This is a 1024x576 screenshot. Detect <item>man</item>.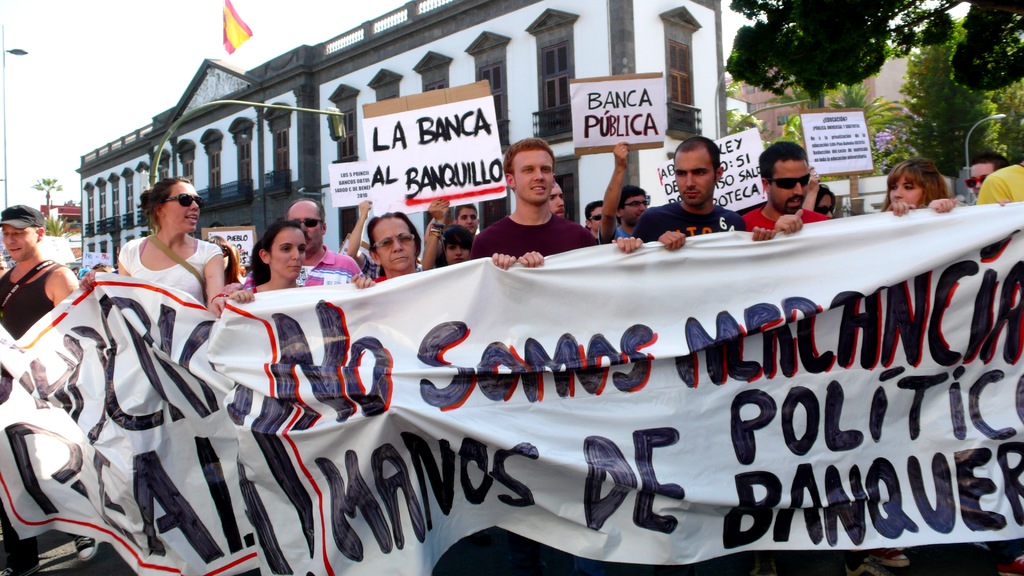
bbox=[739, 140, 828, 236].
